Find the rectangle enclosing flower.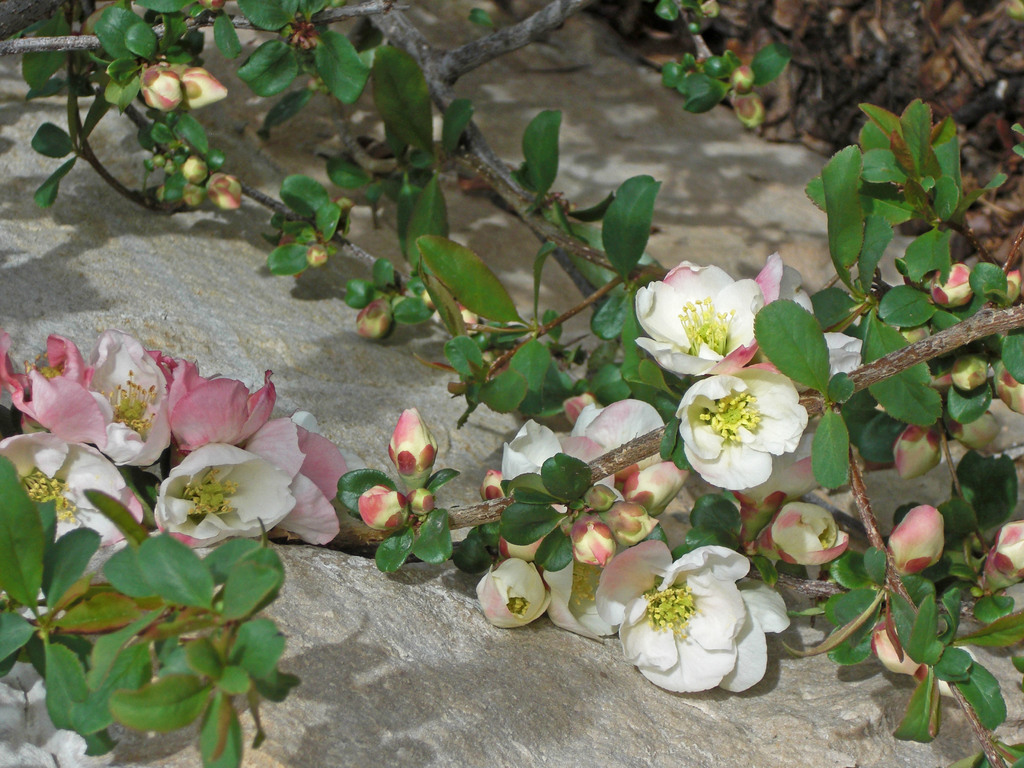
region(591, 540, 795, 698).
